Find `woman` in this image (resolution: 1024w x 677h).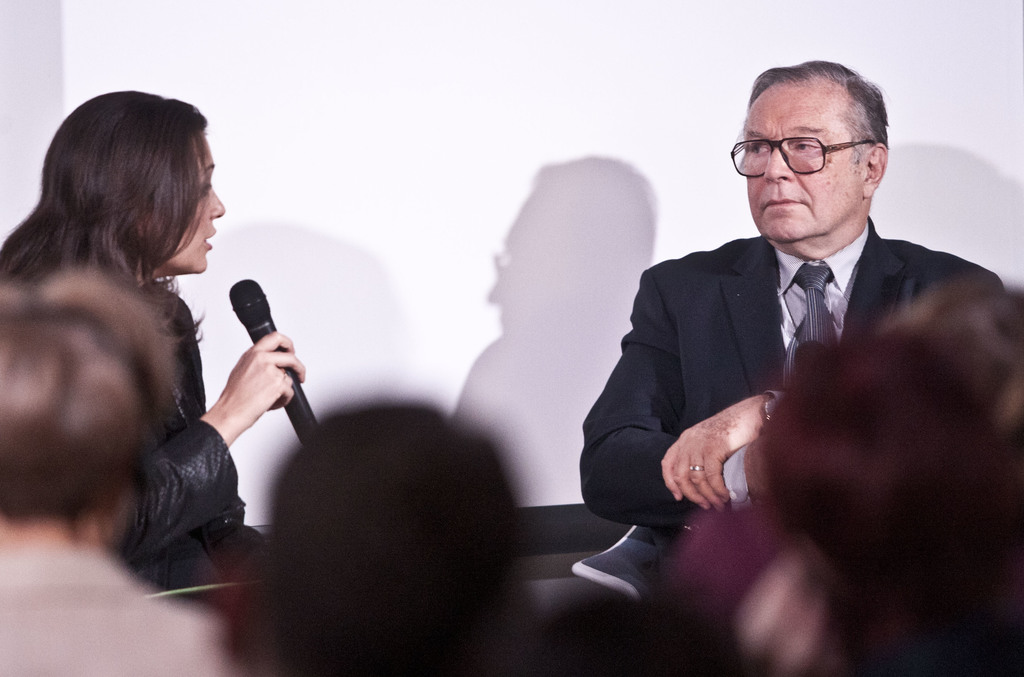
<region>0, 264, 239, 676</region>.
